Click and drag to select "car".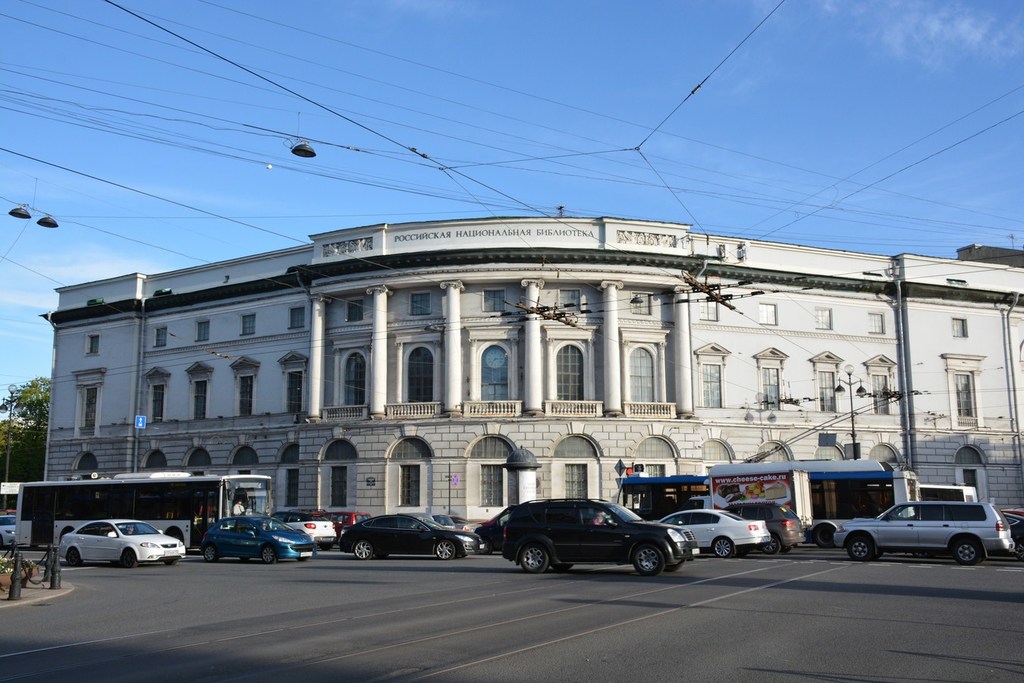
Selection: box=[338, 515, 485, 556].
